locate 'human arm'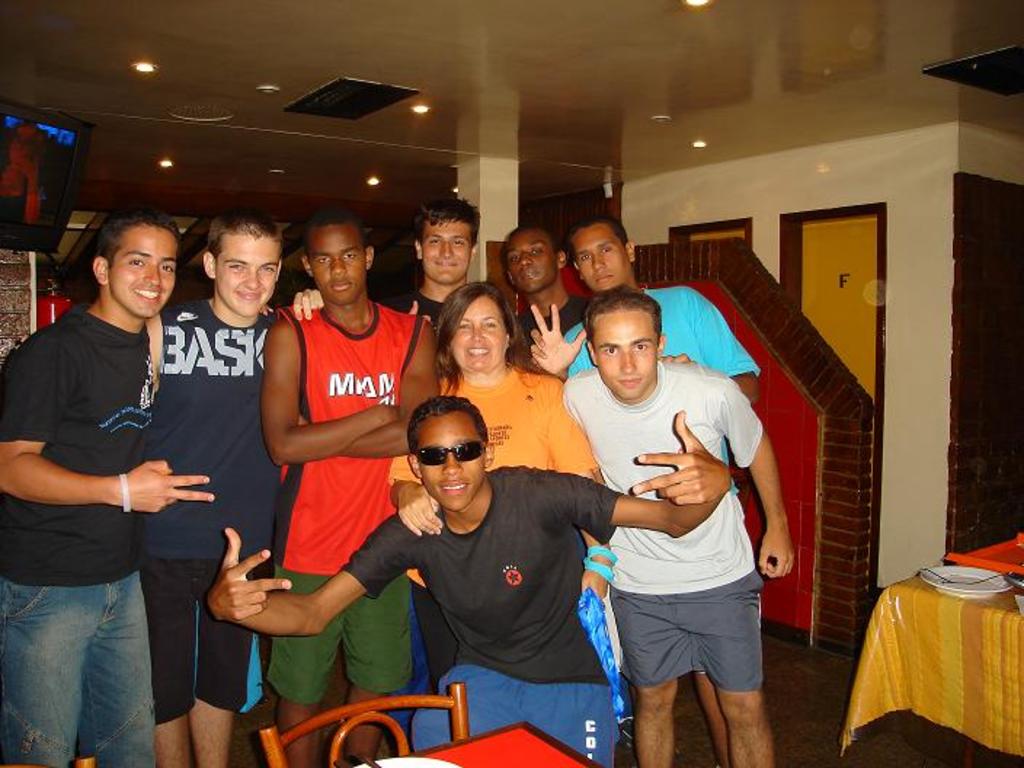
(275, 285, 320, 323)
